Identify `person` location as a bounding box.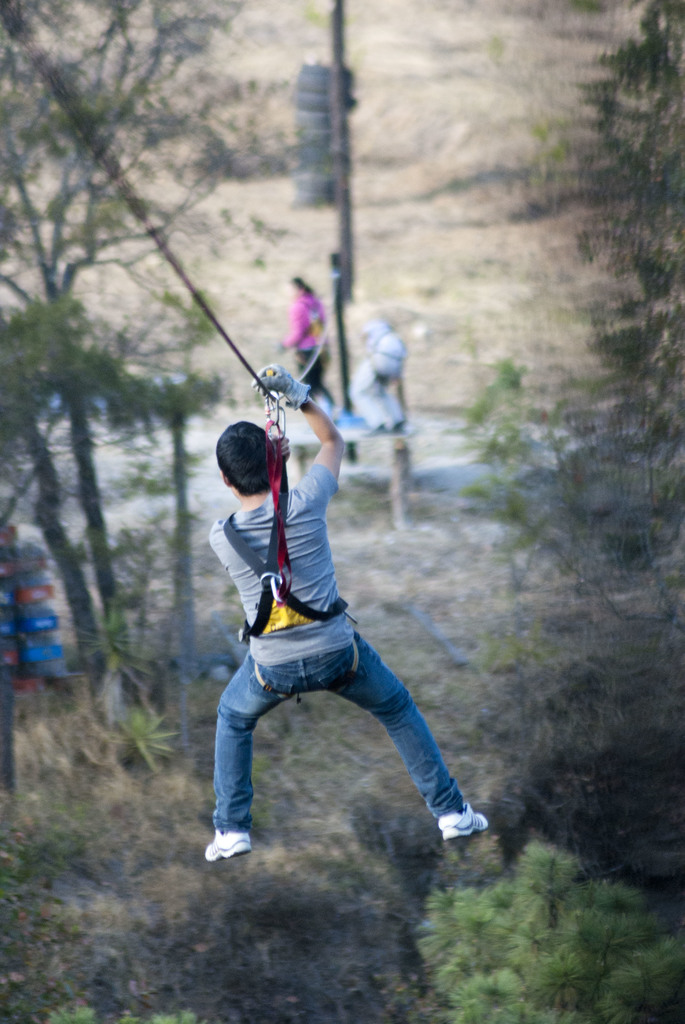
Rect(278, 274, 329, 417).
